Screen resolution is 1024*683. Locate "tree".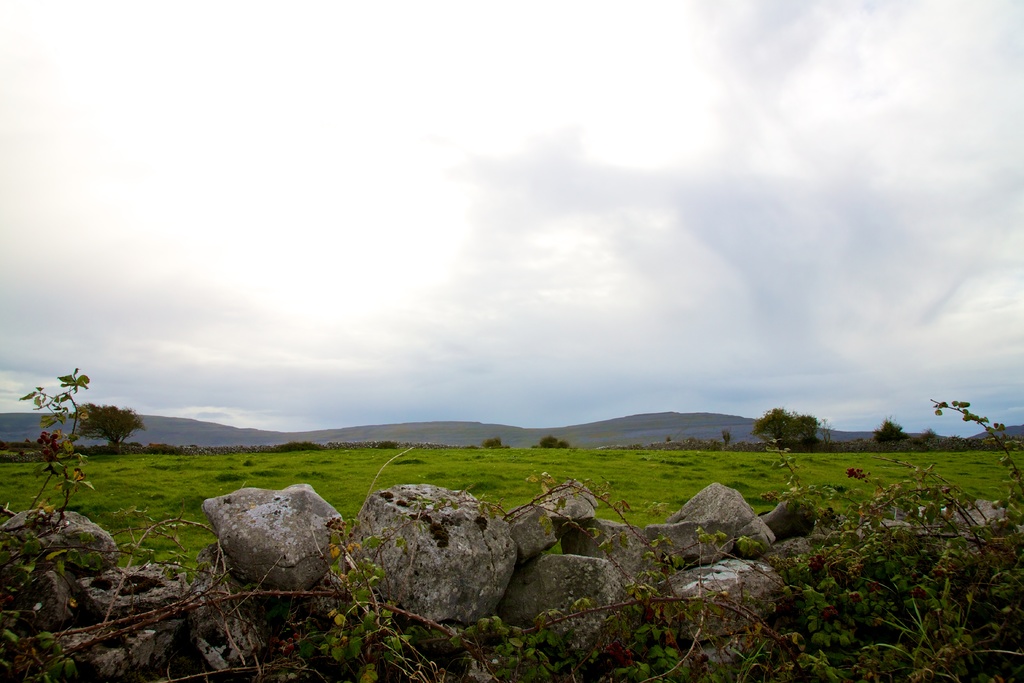
pyautogui.locateOnScreen(868, 413, 908, 451).
